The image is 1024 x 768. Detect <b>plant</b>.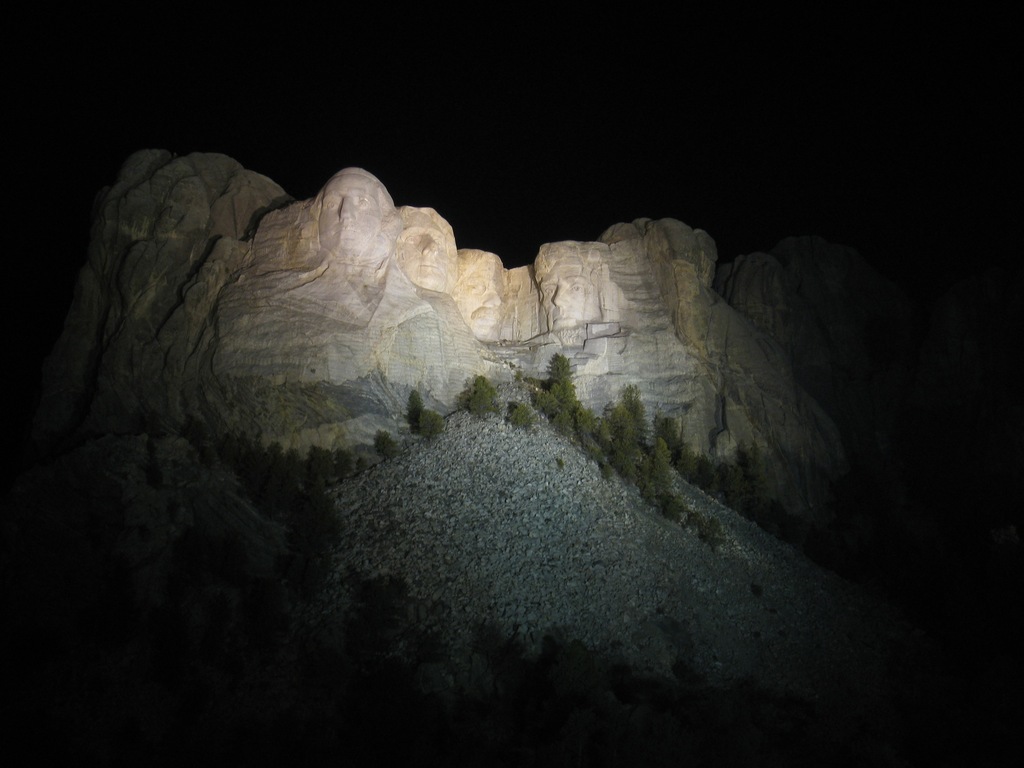
Detection: bbox=(244, 431, 272, 479).
